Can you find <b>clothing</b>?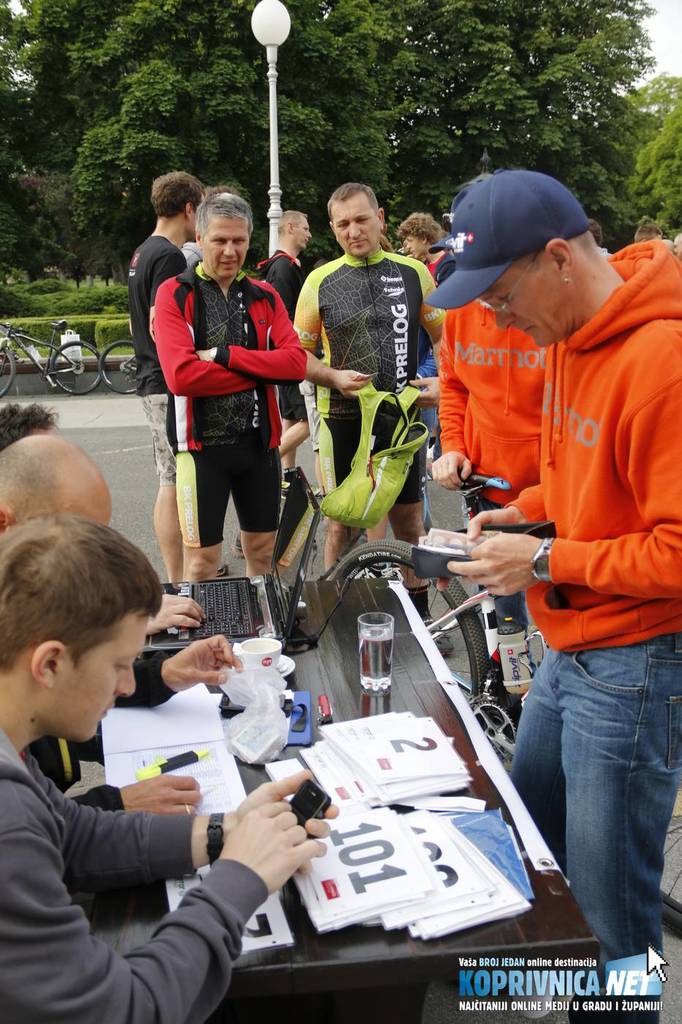
Yes, bounding box: x1=129 y1=230 x2=183 y2=491.
